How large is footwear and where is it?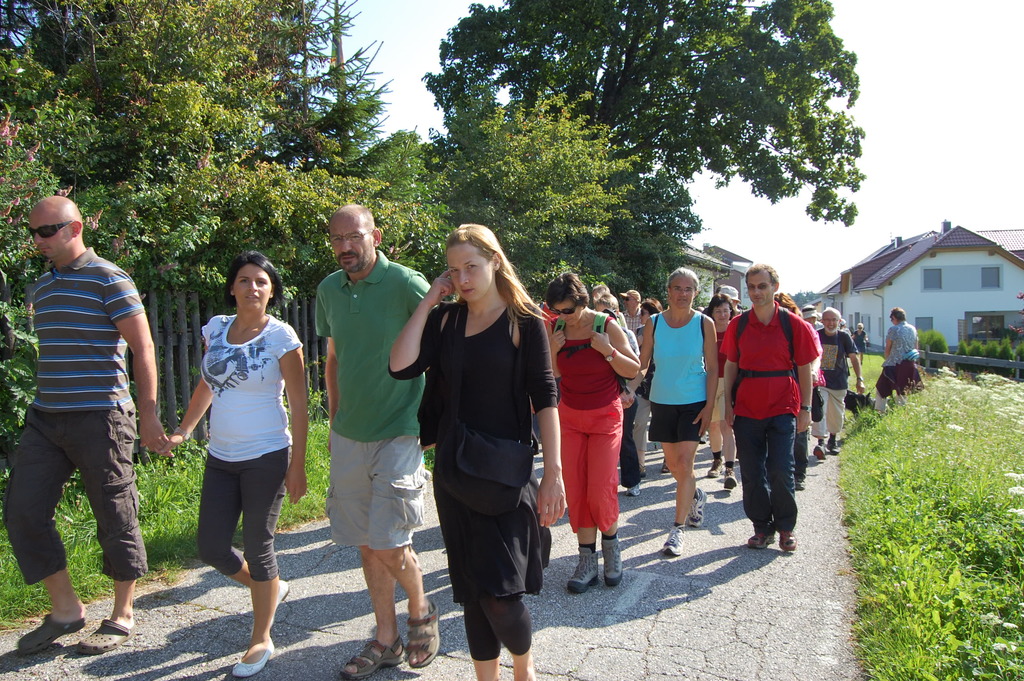
Bounding box: (x1=778, y1=528, x2=794, y2=552).
